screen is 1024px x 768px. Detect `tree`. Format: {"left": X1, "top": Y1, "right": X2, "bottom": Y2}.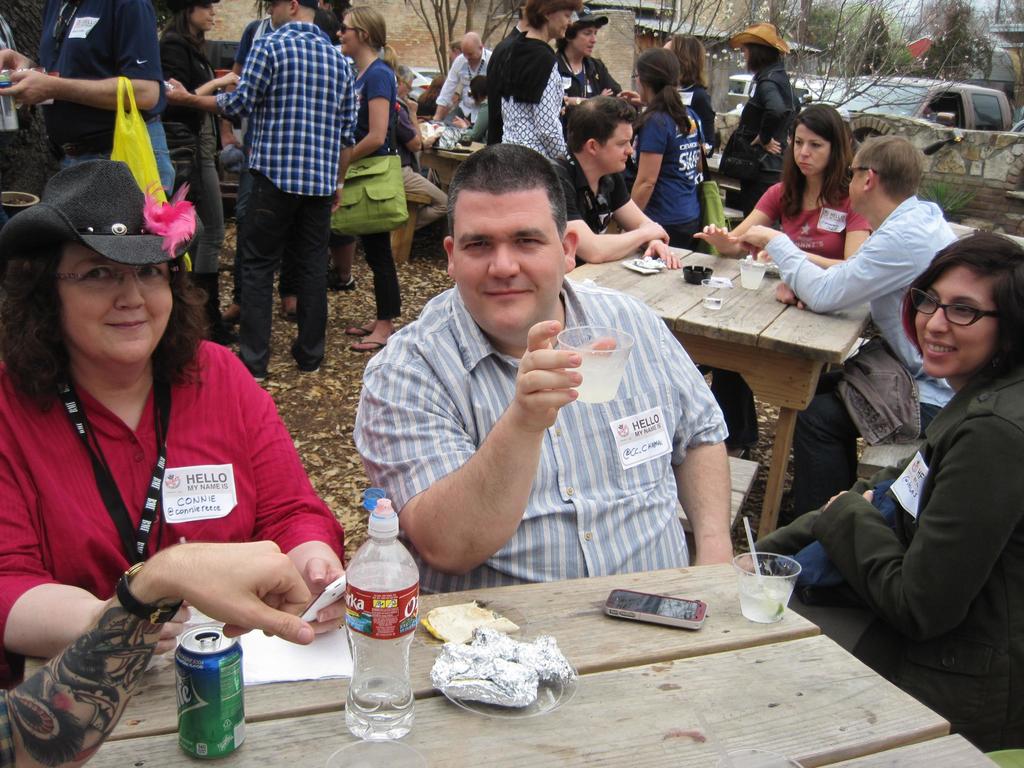
{"left": 925, "top": 0, "right": 999, "bottom": 89}.
